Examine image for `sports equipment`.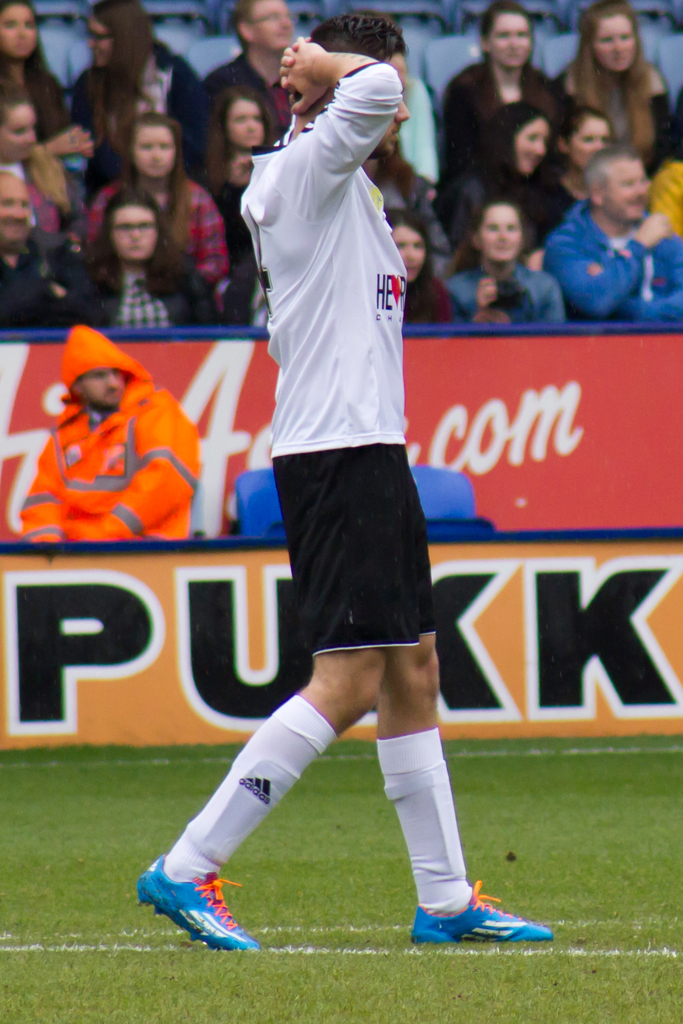
Examination result: (x1=133, y1=856, x2=258, y2=952).
